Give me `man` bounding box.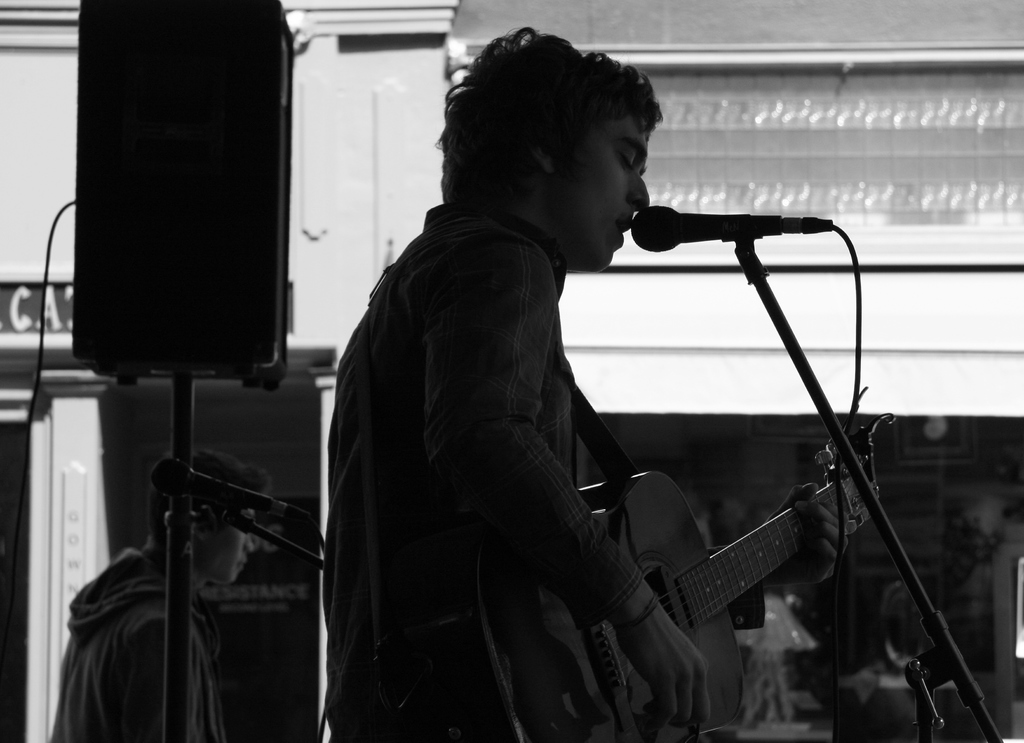
(left=299, top=39, right=705, bottom=742).
